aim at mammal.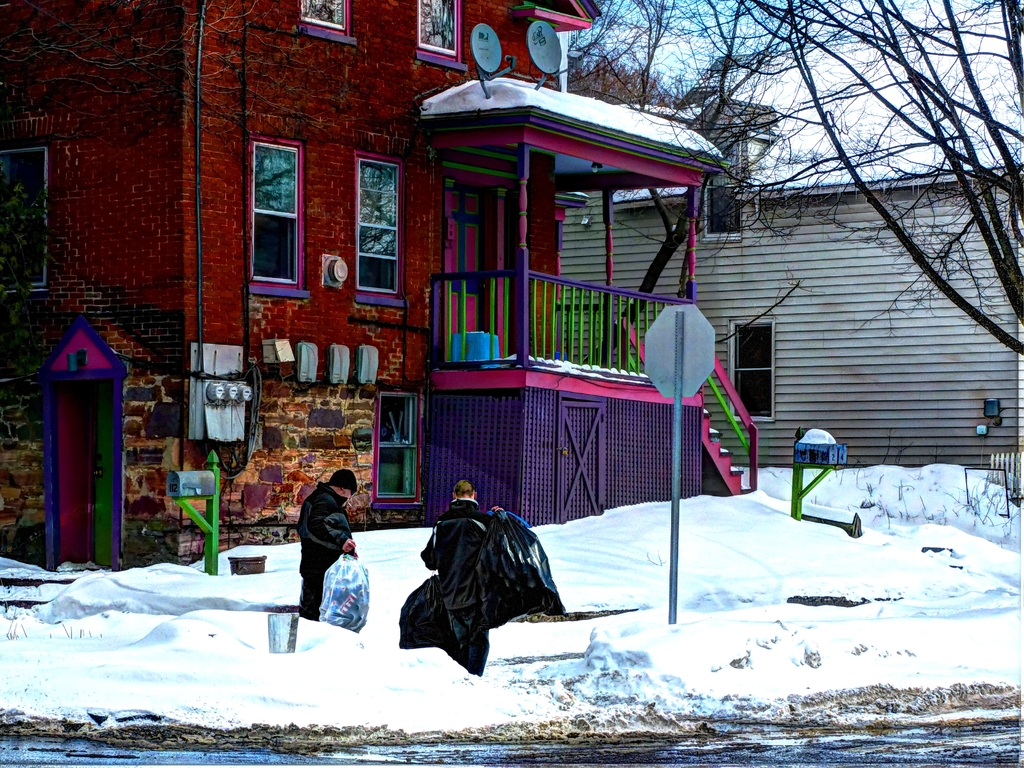
Aimed at bbox(277, 475, 371, 643).
